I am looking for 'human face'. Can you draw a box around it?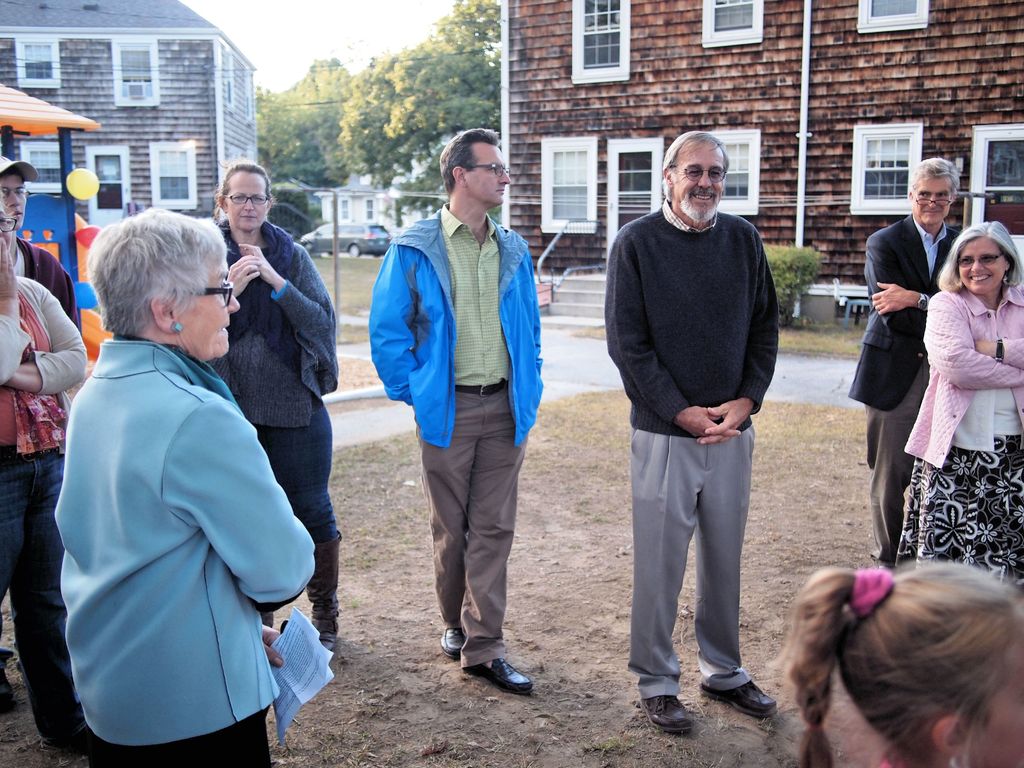
Sure, the bounding box is BBox(677, 142, 723, 218).
